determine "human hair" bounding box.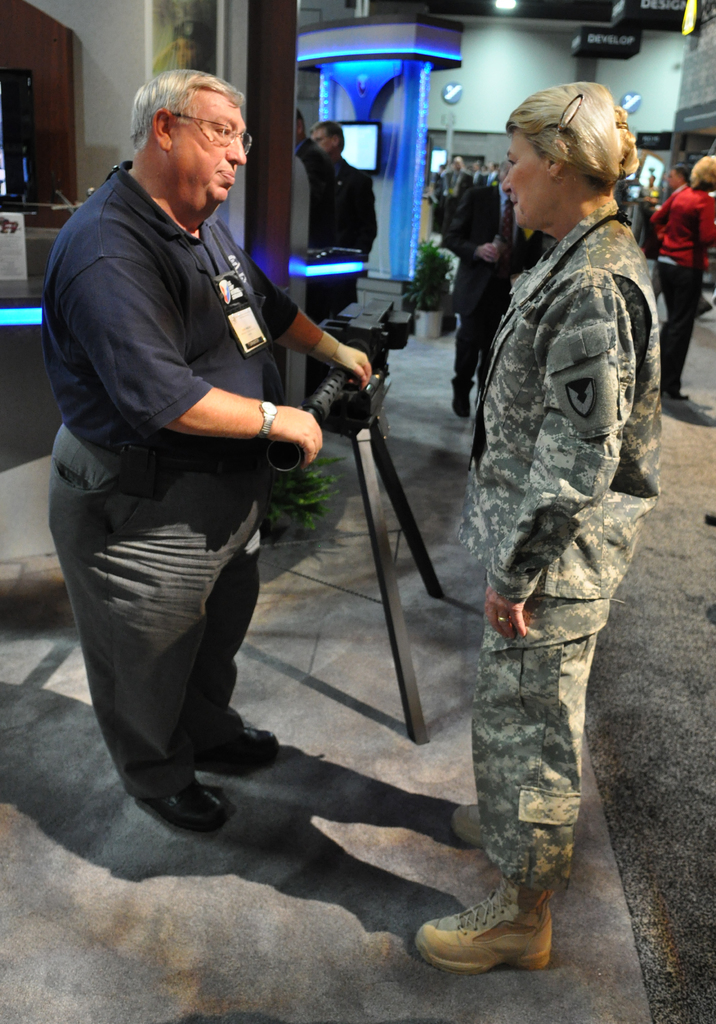
Determined: l=504, t=84, r=637, b=193.
